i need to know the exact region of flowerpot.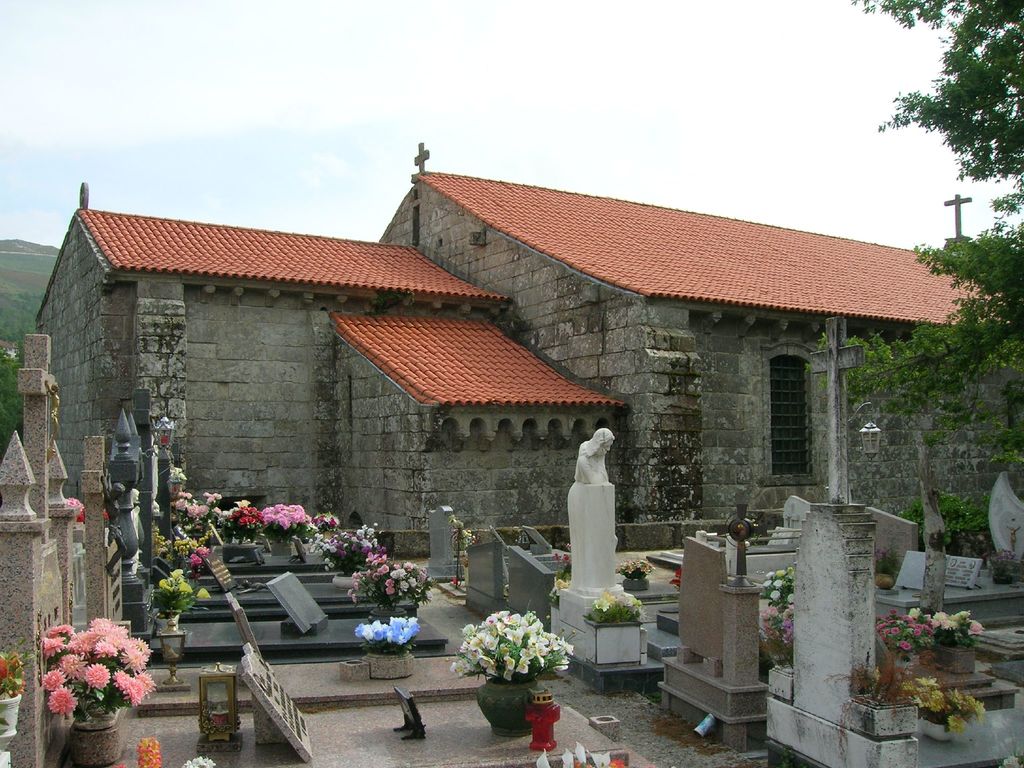
Region: (left=332, top=574, right=351, bottom=591).
